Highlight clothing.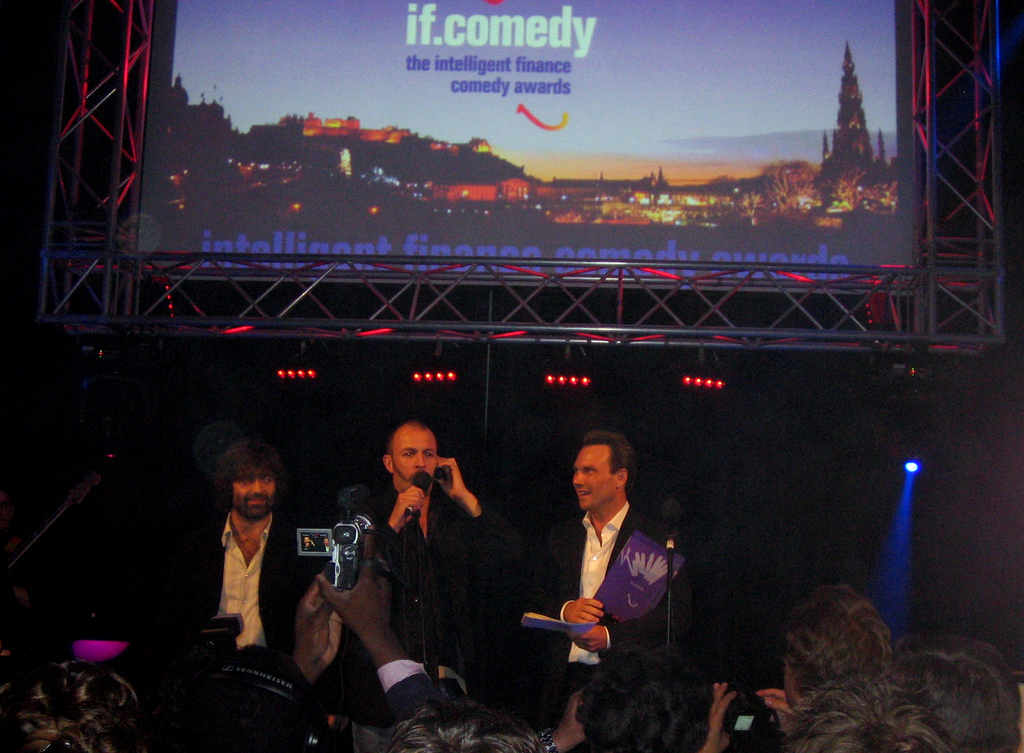
Highlighted region: 525 499 696 680.
